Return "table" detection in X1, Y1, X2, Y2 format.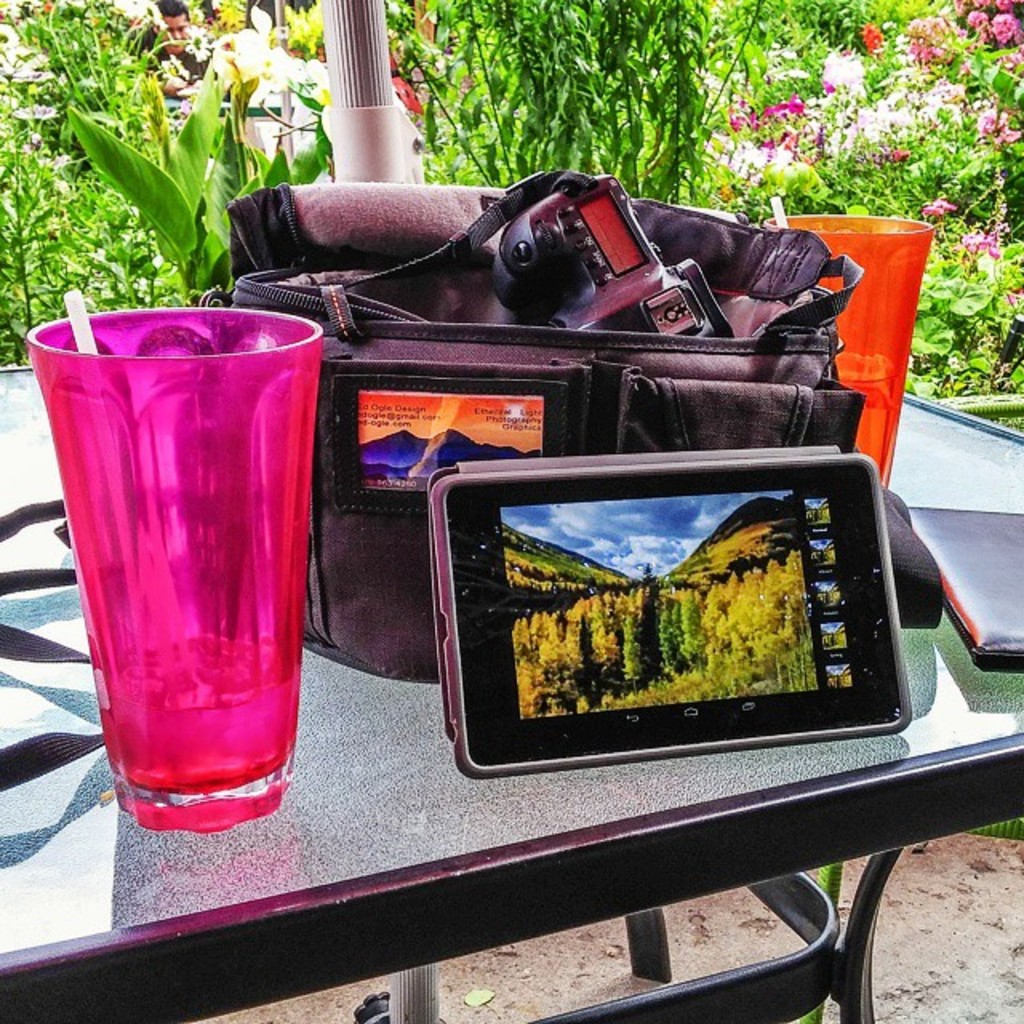
0, 206, 1005, 962.
